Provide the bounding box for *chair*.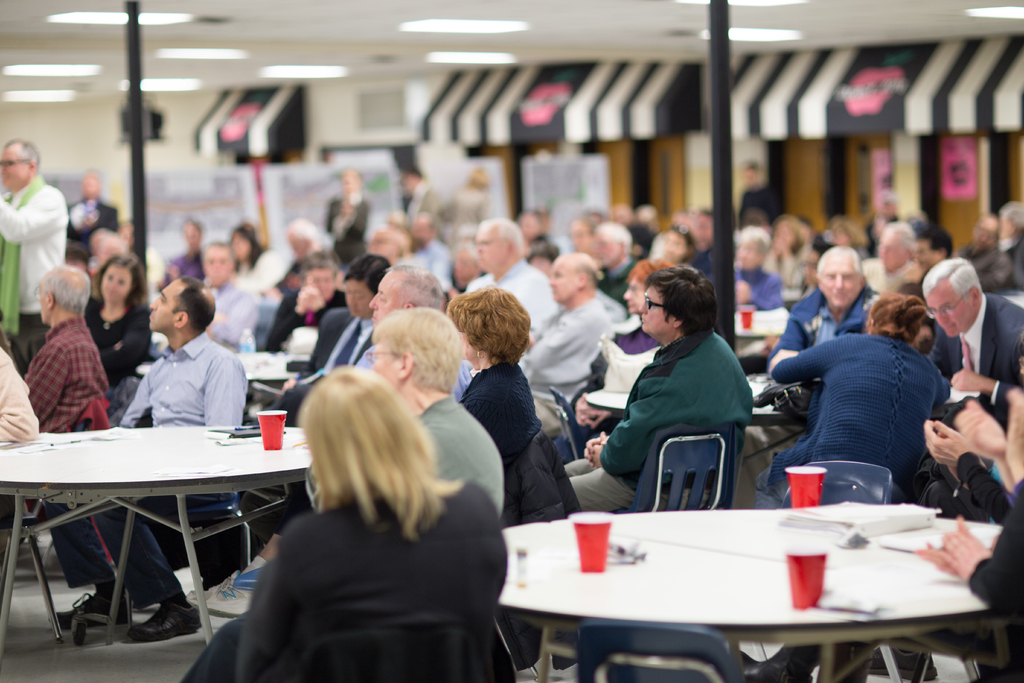
bbox(551, 390, 593, 466).
